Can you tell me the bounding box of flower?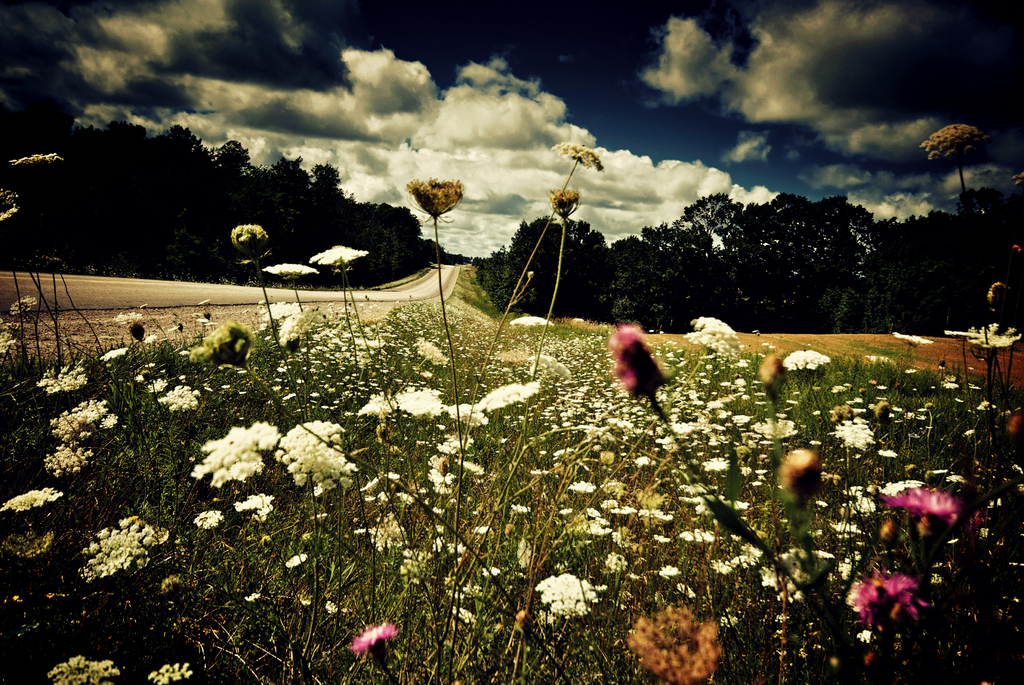
921/123/992/172.
